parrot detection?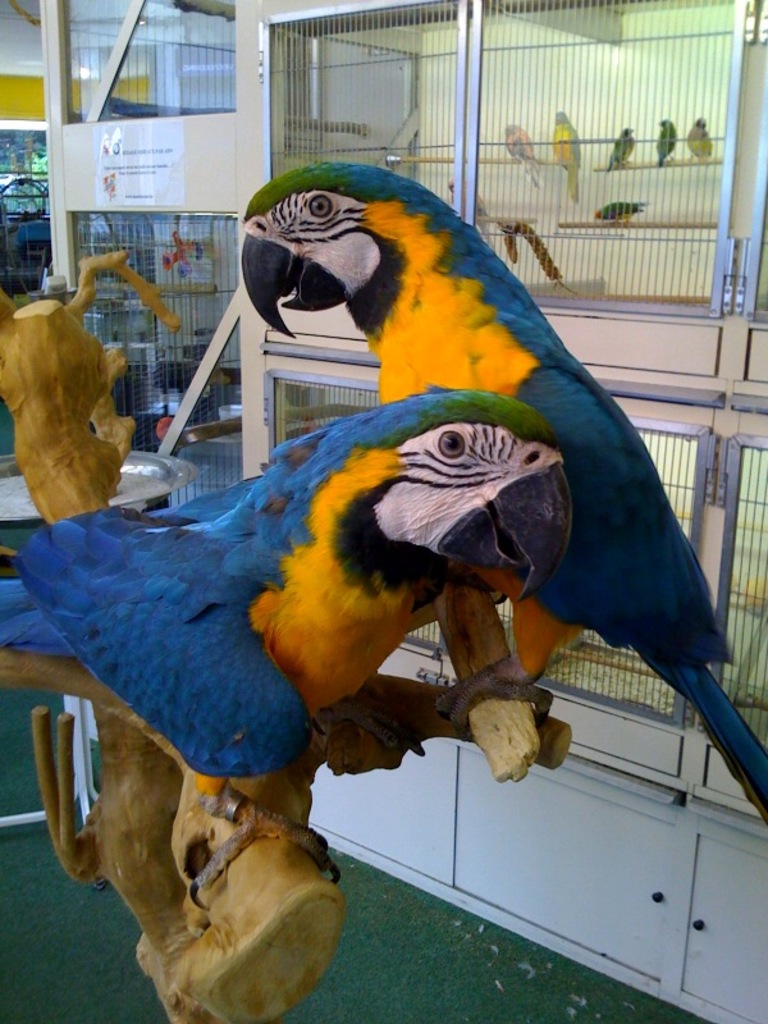
(left=449, top=177, right=489, bottom=236)
